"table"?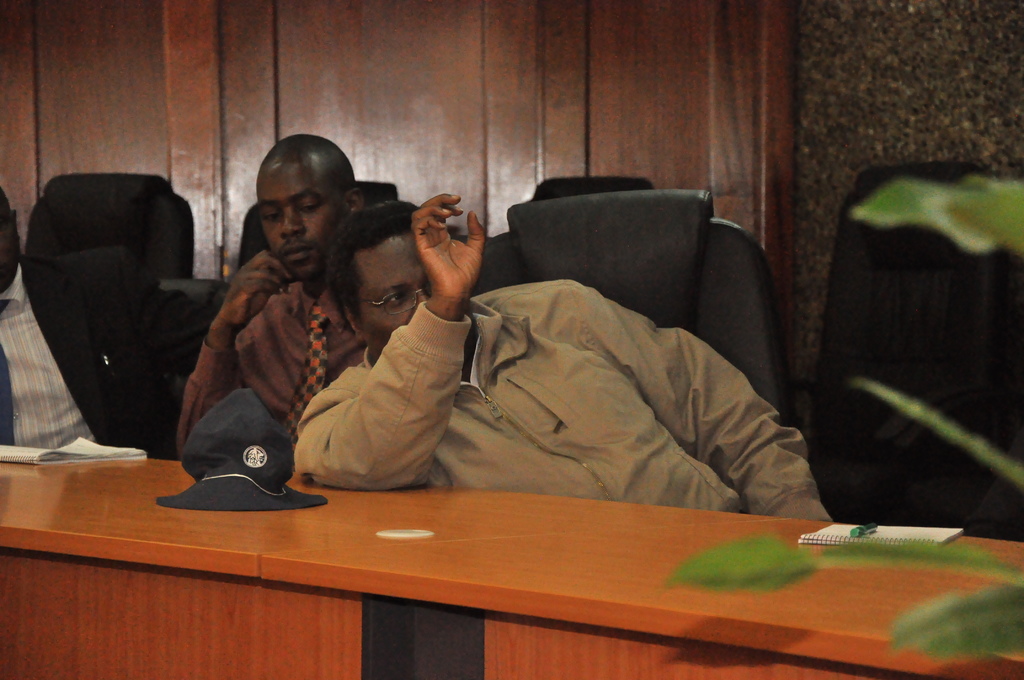
left=0, top=451, right=1021, bottom=679
